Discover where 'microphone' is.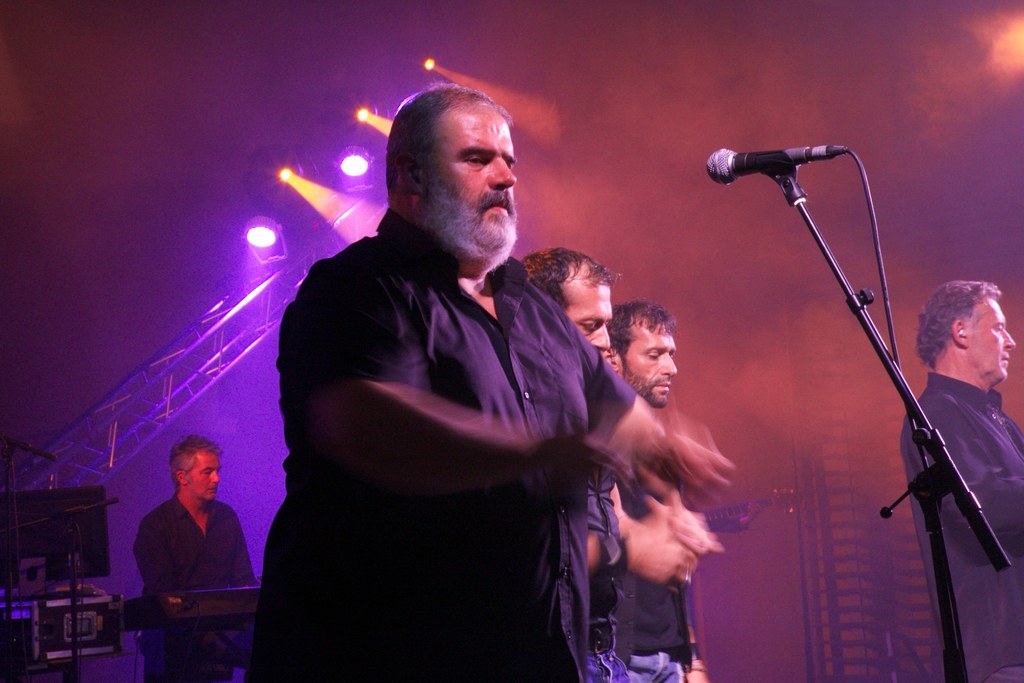
Discovered at 707/145/833/185.
